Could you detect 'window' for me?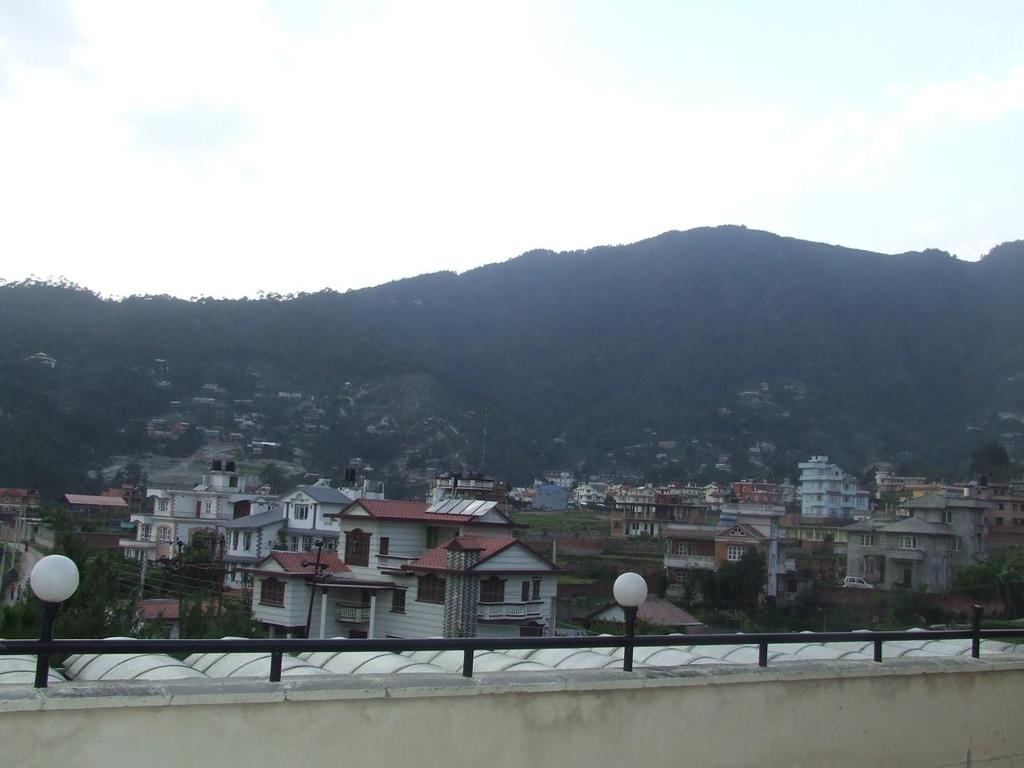
Detection result: BBox(293, 505, 307, 519).
